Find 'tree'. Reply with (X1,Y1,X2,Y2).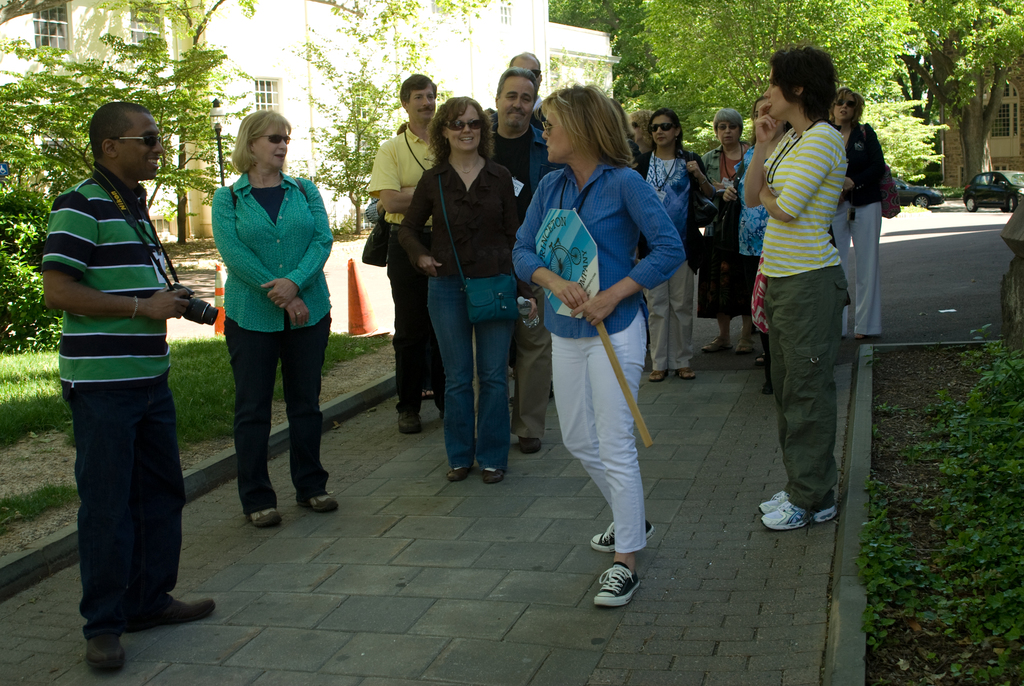
(296,0,497,248).
